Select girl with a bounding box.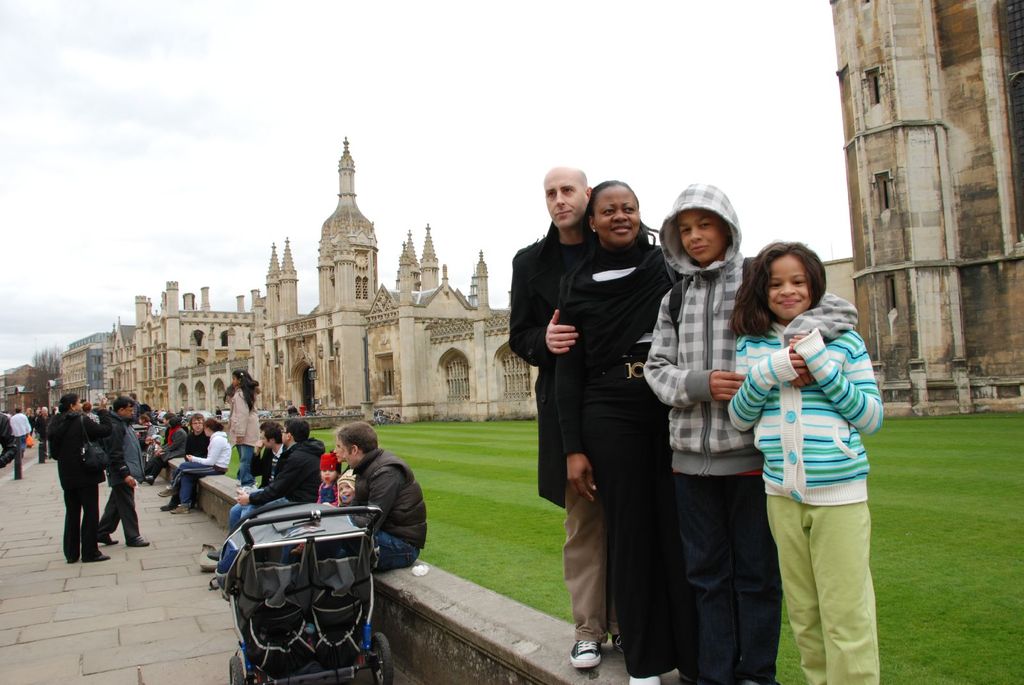
(left=291, top=453, right=339, bottom=555).
